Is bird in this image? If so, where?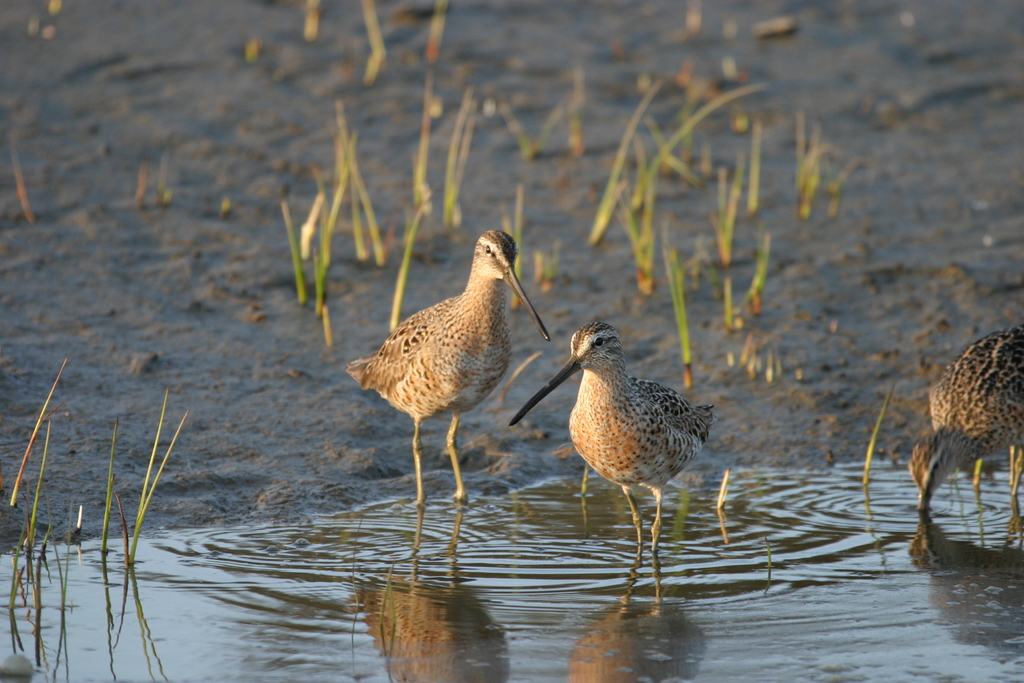
Yes, at rect(330, 238, 556, 509).
